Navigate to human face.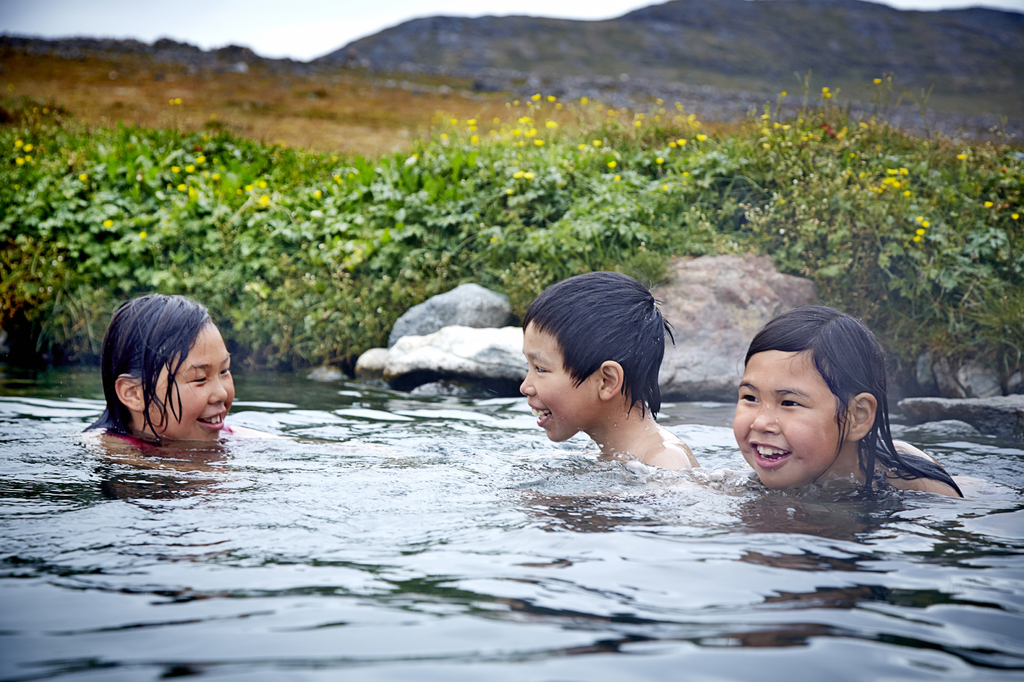
Navigation target: box(516, 317, 600, 443).
